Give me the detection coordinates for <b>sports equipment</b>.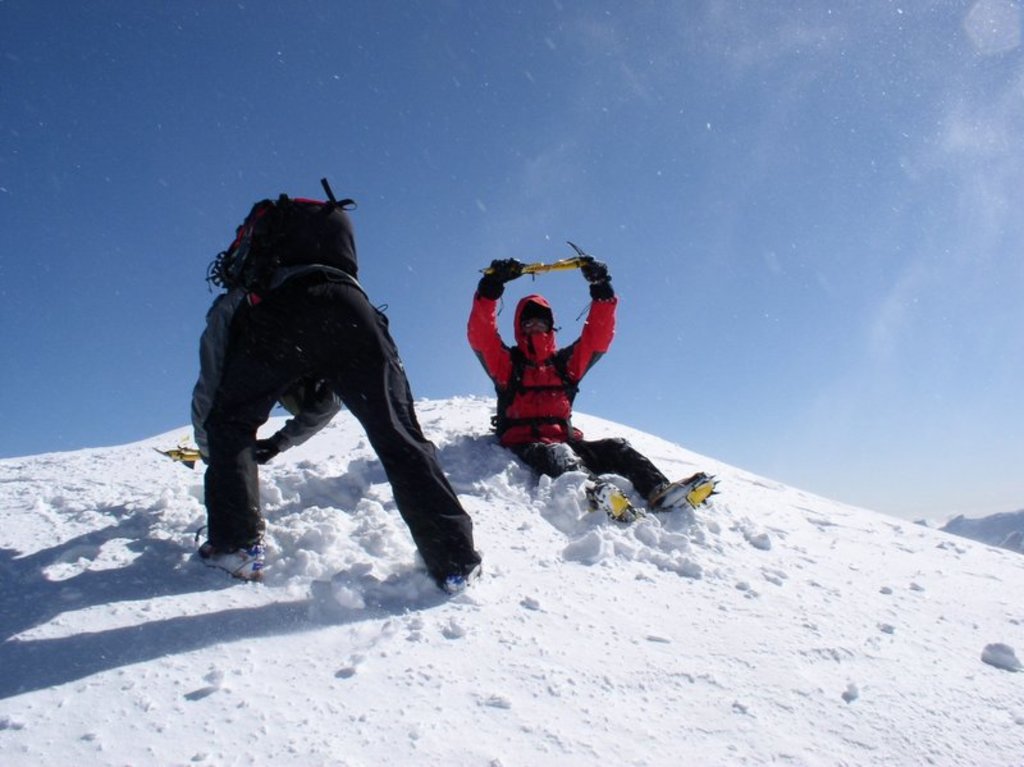
[x1=572, y1=239, x2=612, y2=319].
